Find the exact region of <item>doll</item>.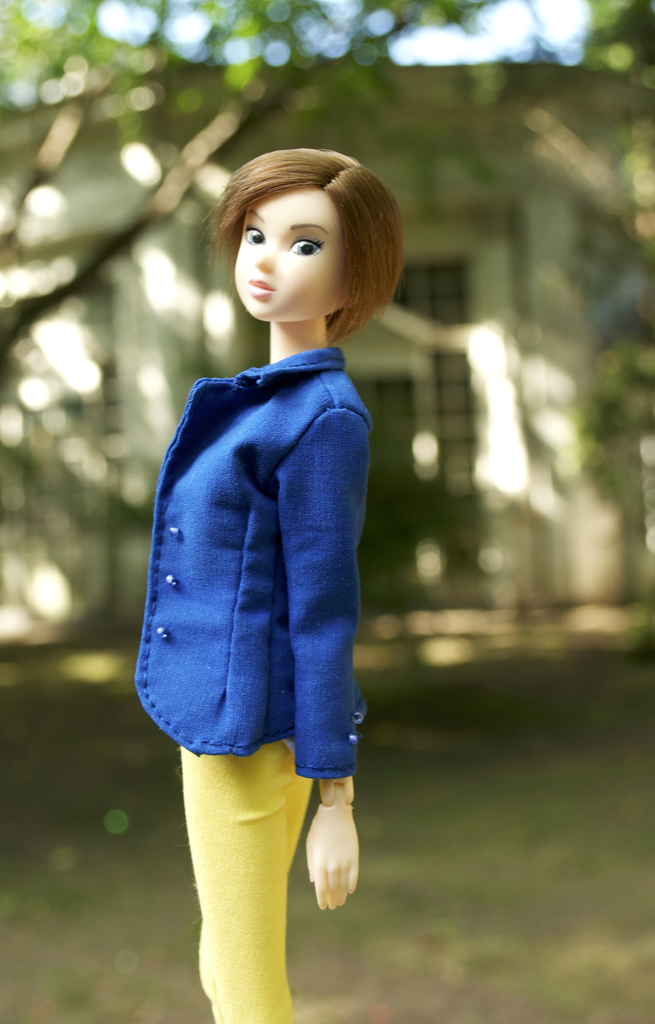
Exact region: bbox=(106, 132, 406, 893).
